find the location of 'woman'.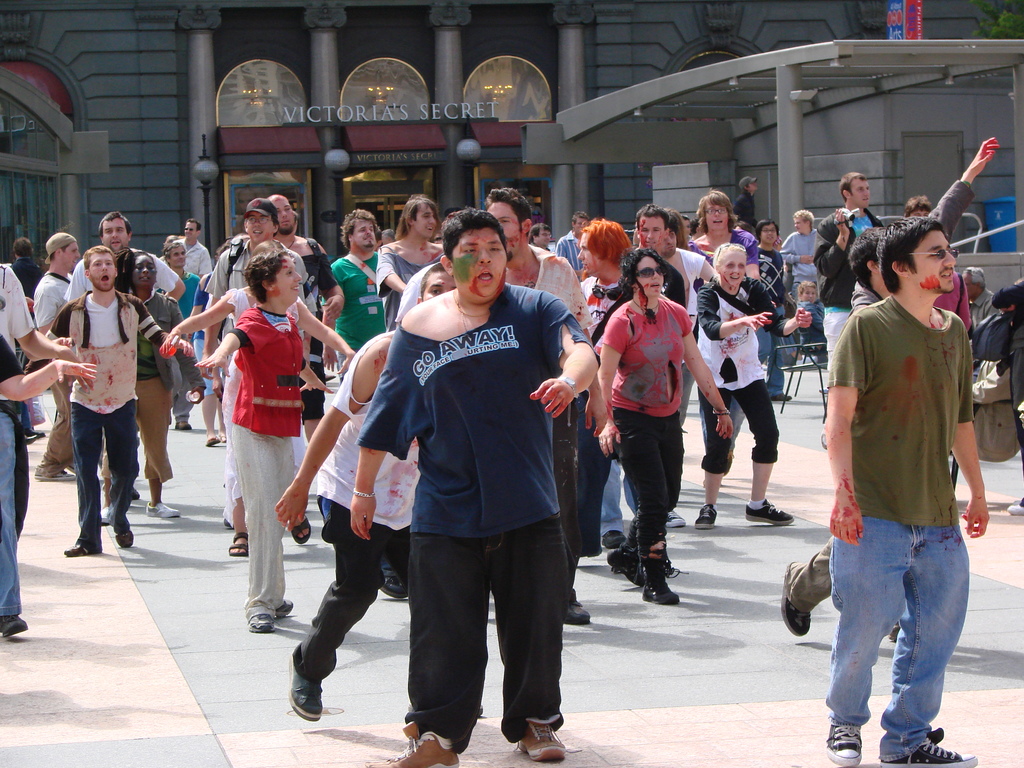
Location: 163:239:356:556.
